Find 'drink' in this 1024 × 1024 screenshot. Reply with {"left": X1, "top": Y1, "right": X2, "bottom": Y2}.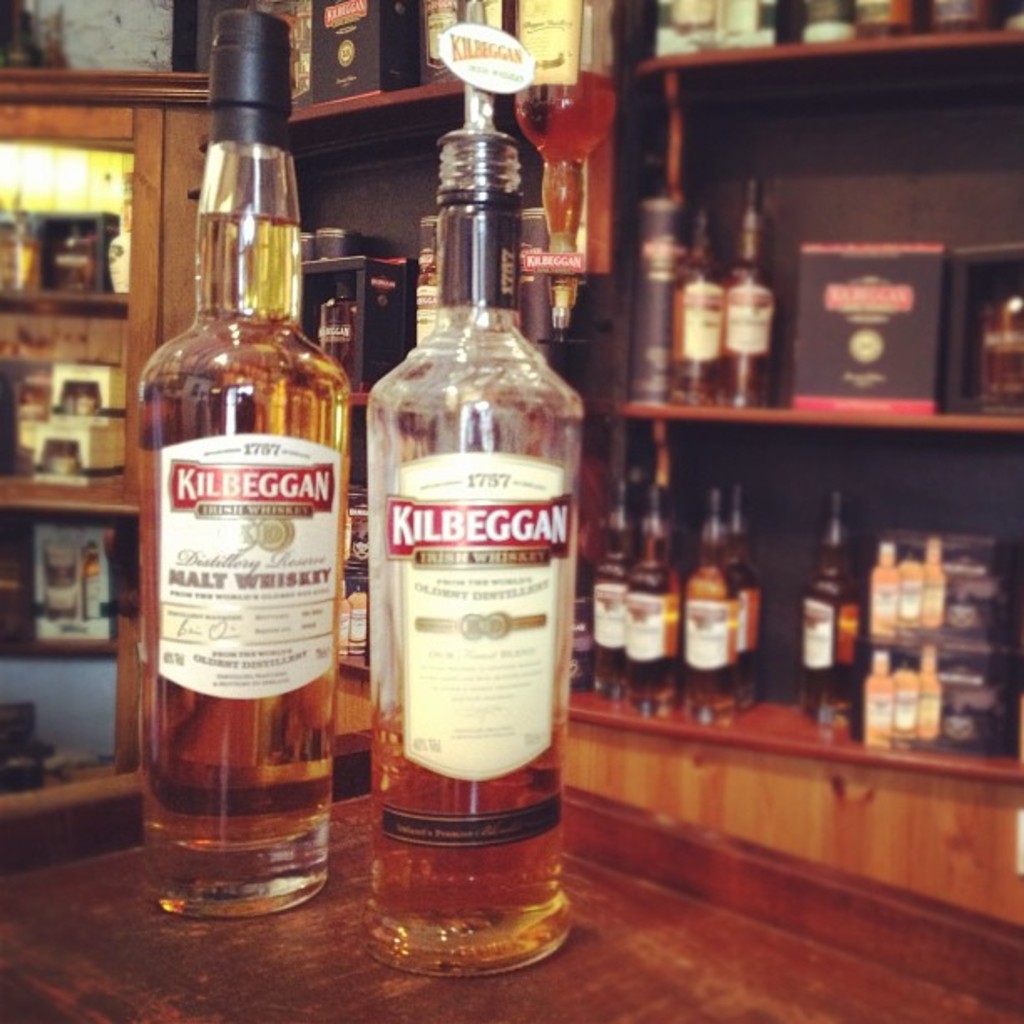
{"left": 664, "top": 206, "right": 723, "bottom": 413}.
